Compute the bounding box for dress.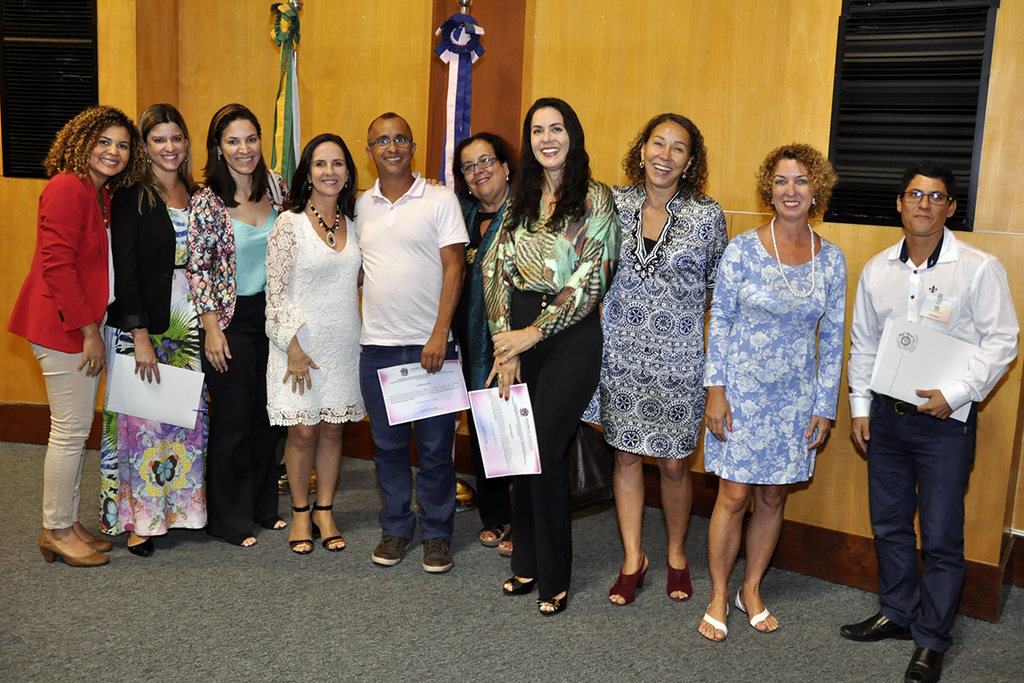
<bbox>580, 178, 728, 460</bbox>.
